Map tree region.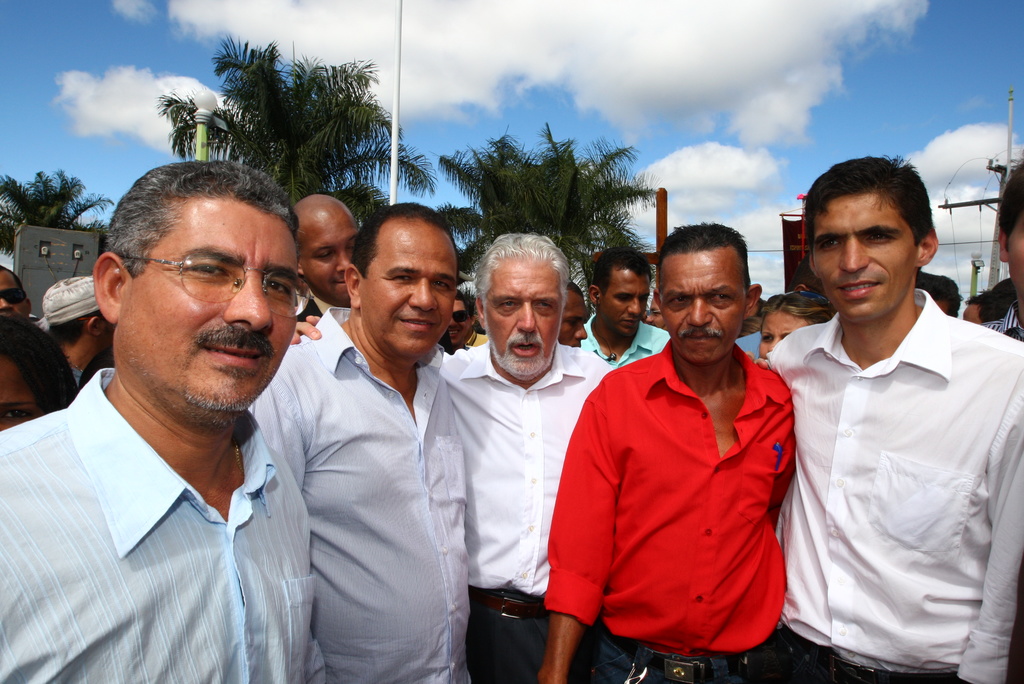
Mapped to [131, 37, 420, 214].
